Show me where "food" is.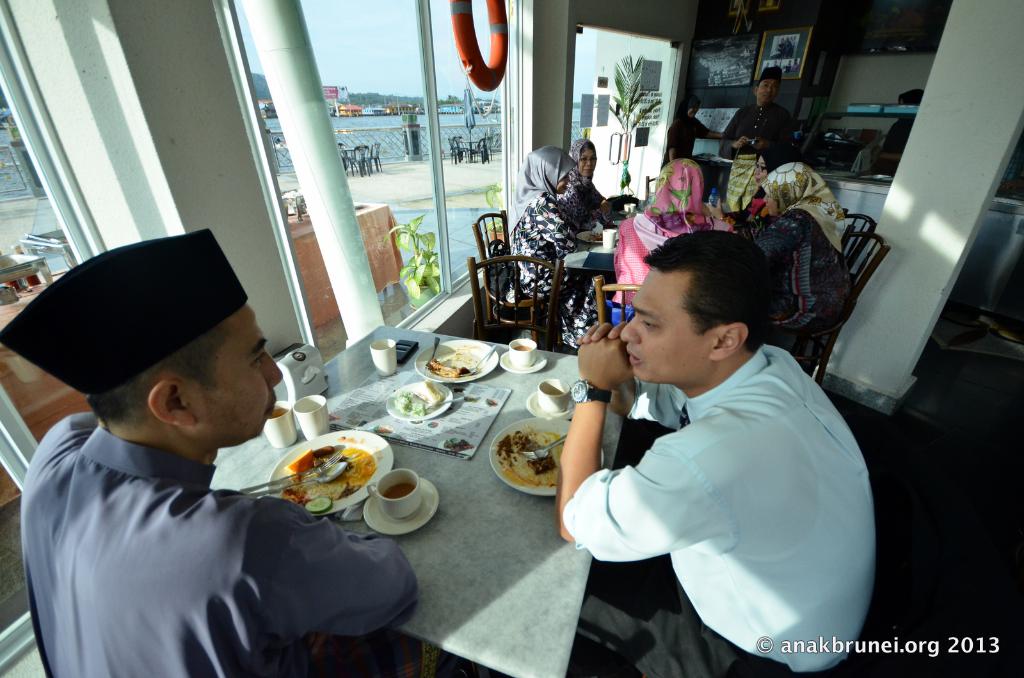
"food" is at bbox=(405, 381, 444, 406).
